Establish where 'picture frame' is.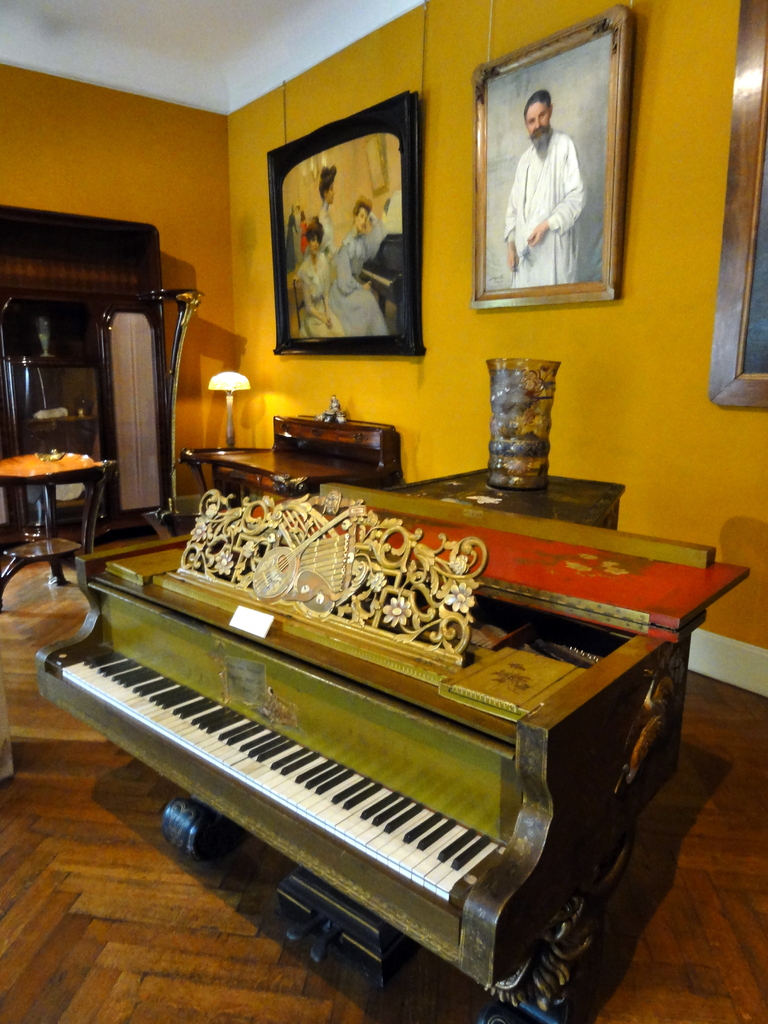
Established at (266,92,426,357).
